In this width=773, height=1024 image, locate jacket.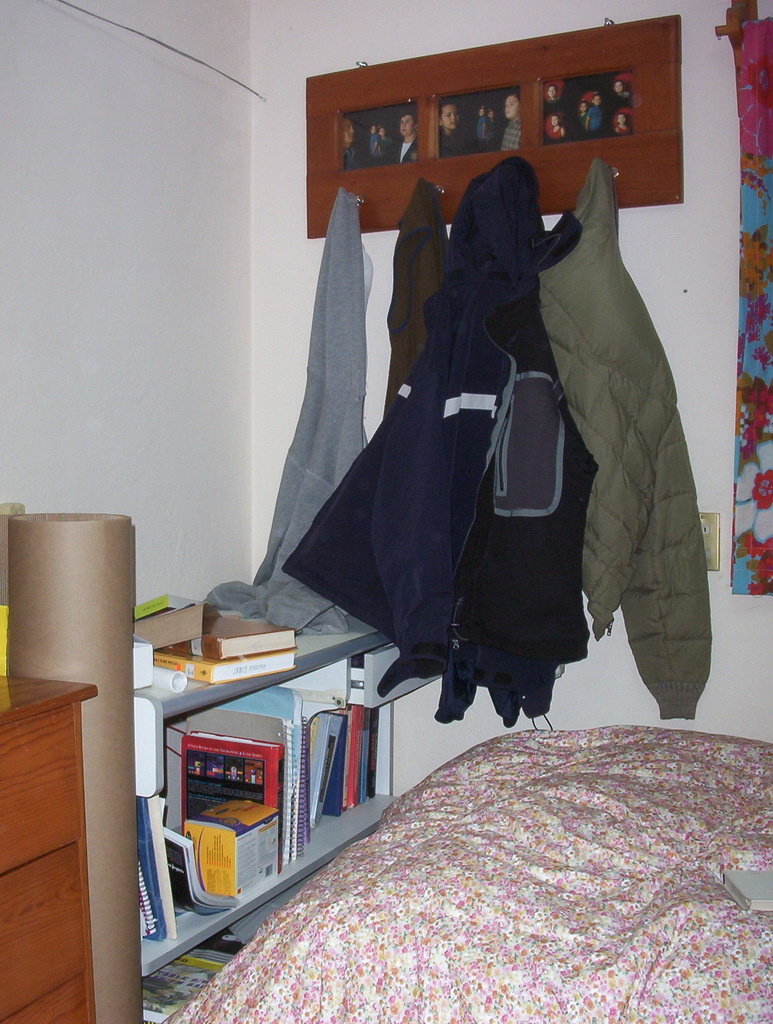
Bounding box: [x1=291, y1=147, x2=590, y2=728].
